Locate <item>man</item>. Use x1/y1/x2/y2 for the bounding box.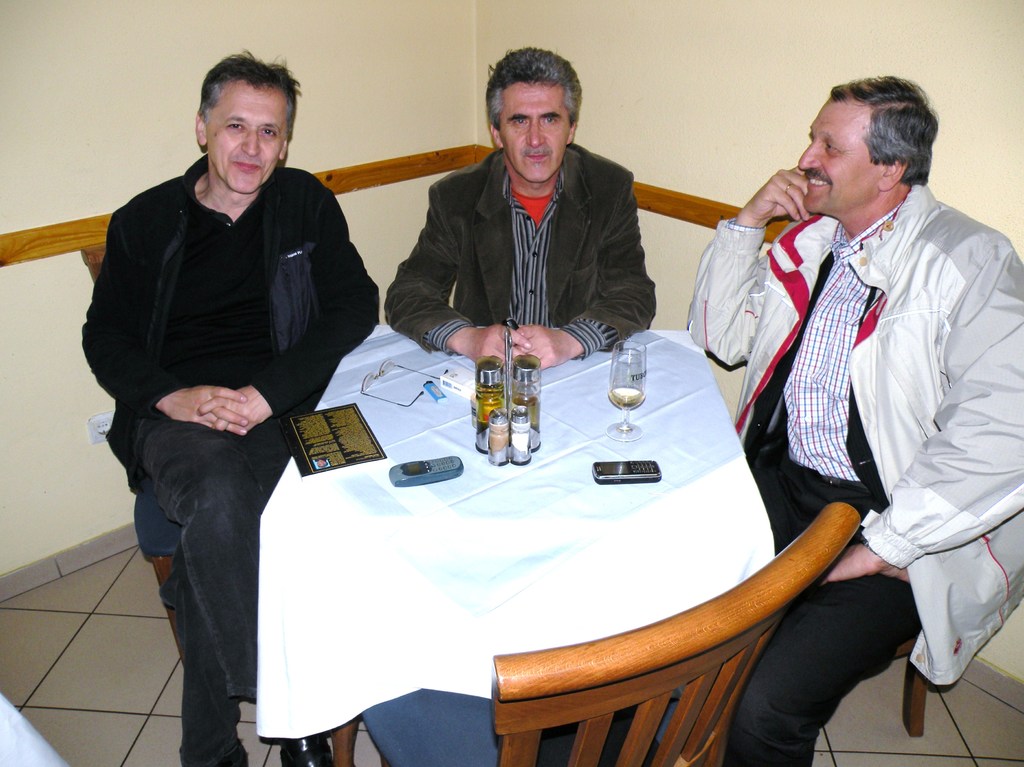
381/45/660/373.
